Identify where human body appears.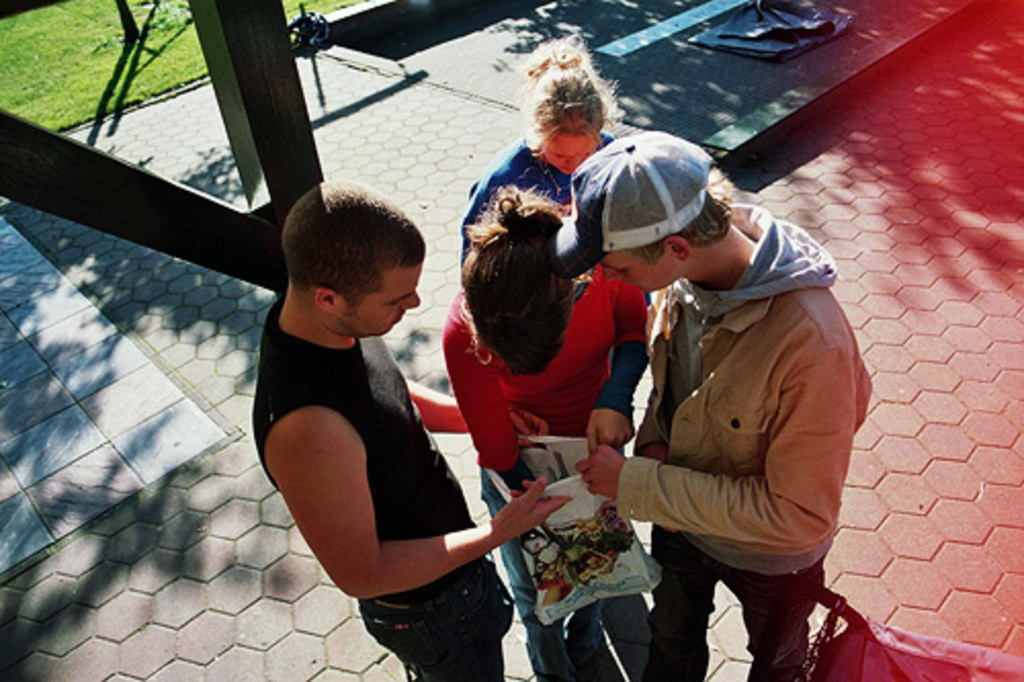
Appears at bbox(444, 289, 659, 680).
